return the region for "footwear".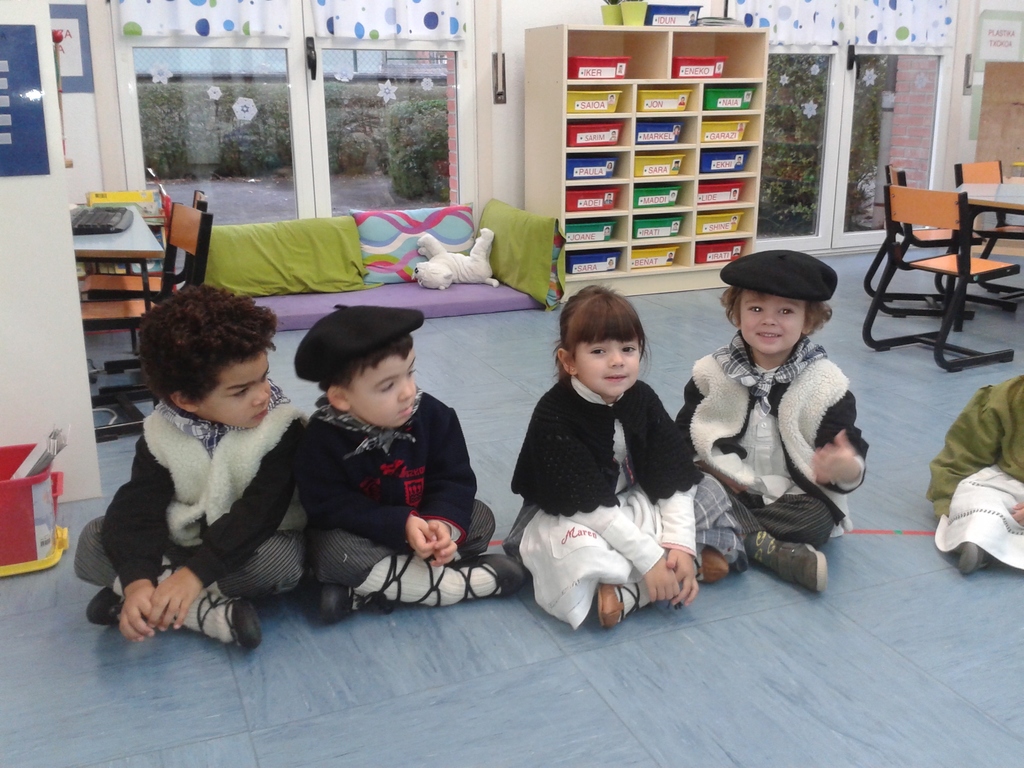
594:582:635:631.
